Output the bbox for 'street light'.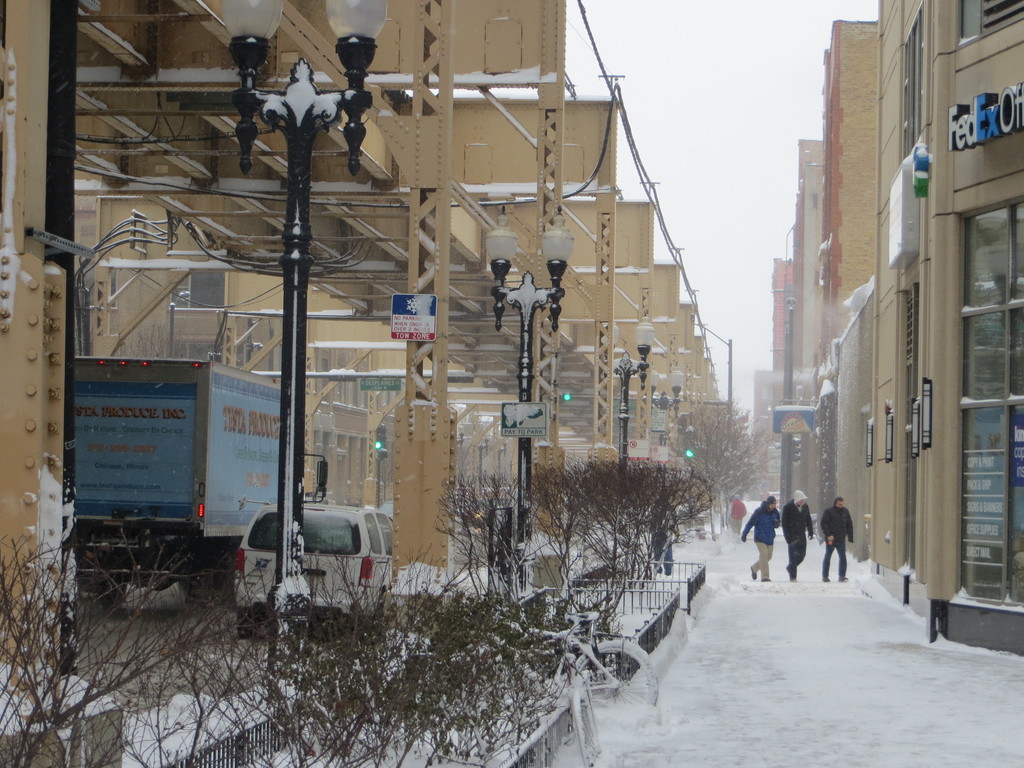
box=[655, 358, 687, 523].
